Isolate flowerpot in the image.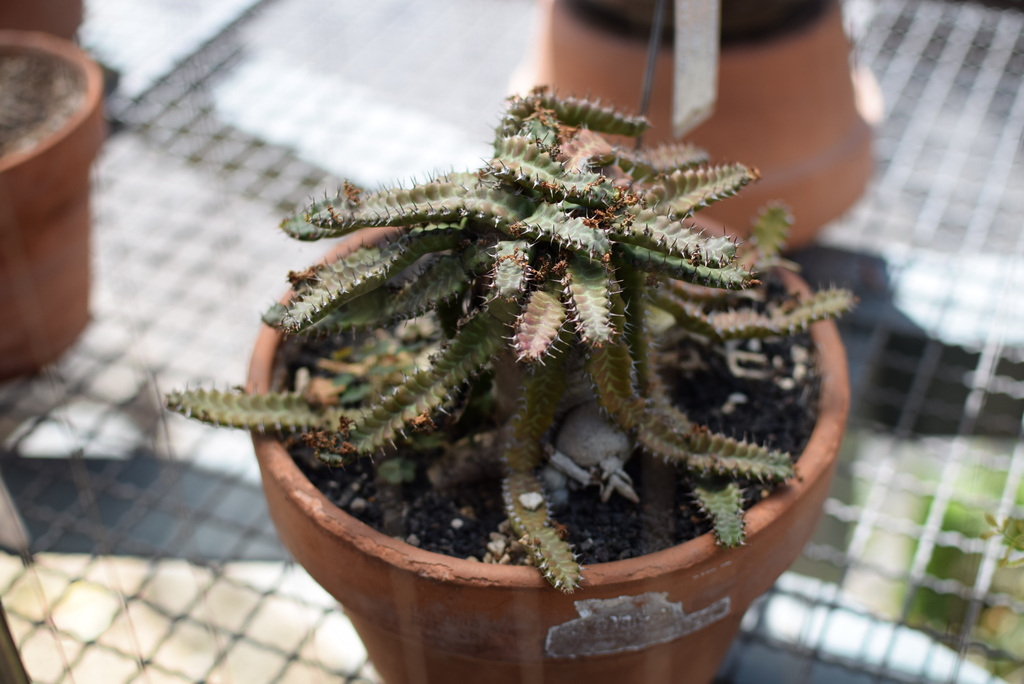
Isolated region: [x1=0, y1=28, x2=102, y2=376].
